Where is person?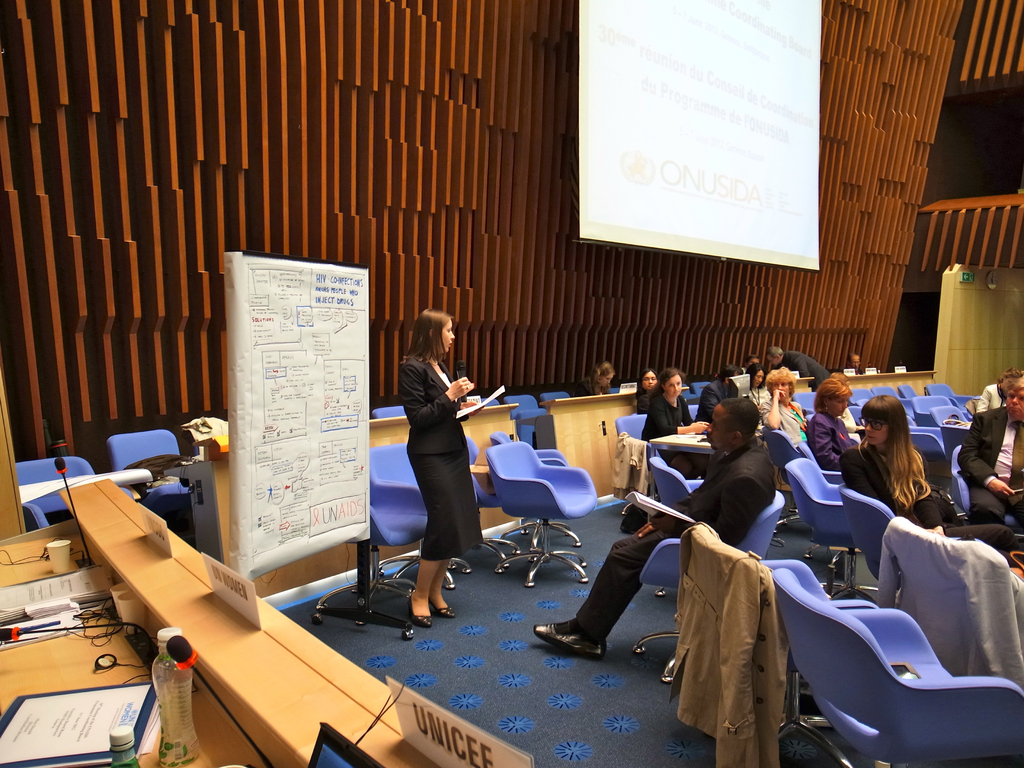
[x1=950, y1=375, x2=1023, y2=543].
